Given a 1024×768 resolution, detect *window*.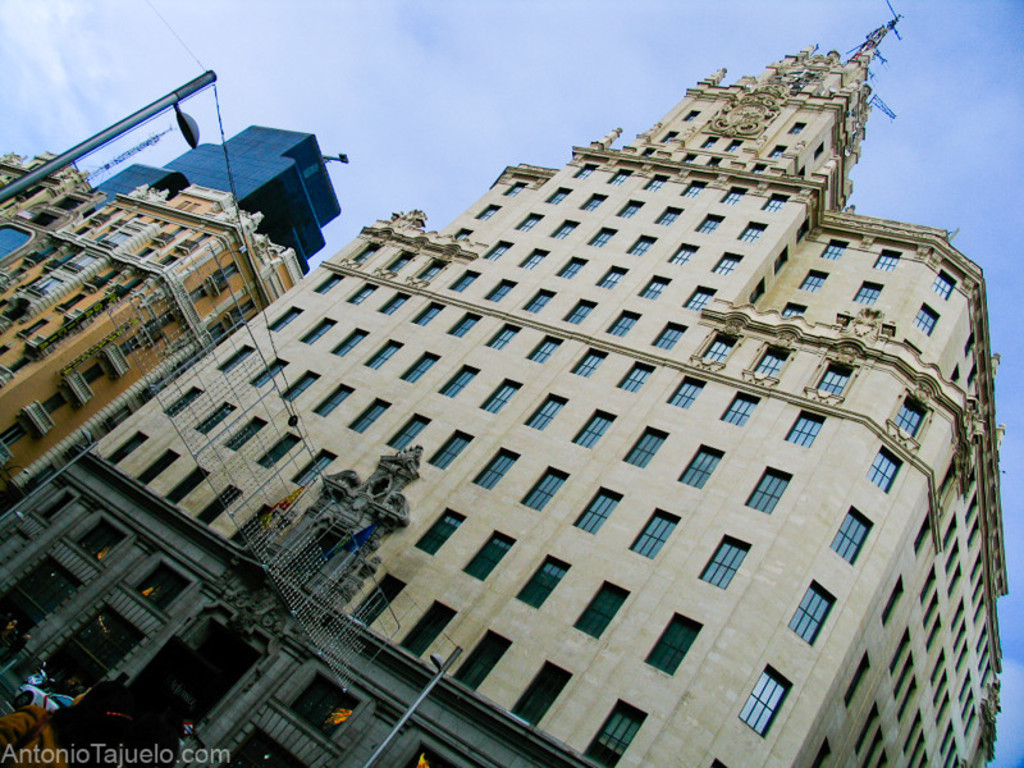
left=443, top=310, right=486, bottom=343.
